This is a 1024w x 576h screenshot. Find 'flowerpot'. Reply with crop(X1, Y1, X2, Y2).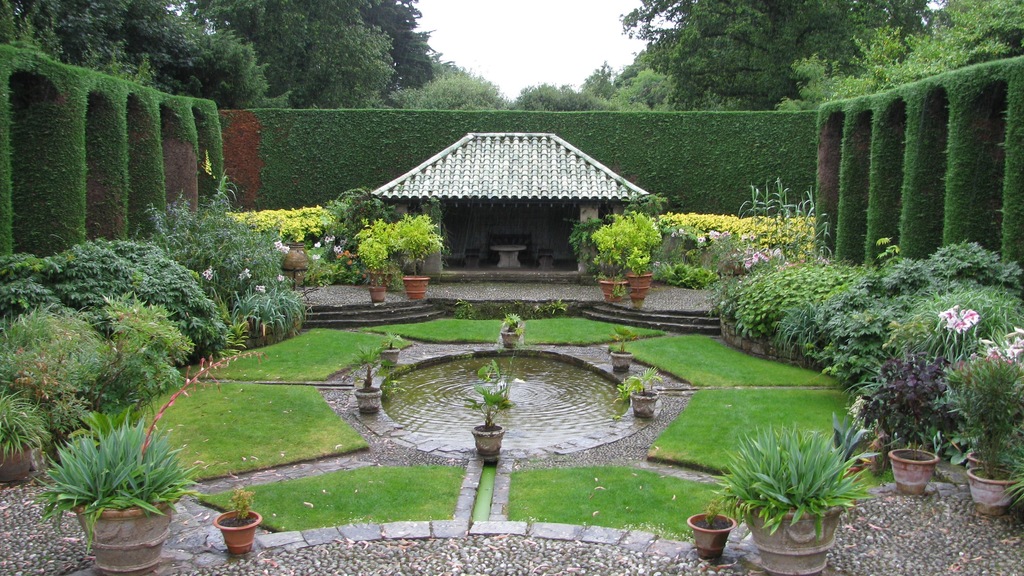
crop(634, 389, 659, 422).
